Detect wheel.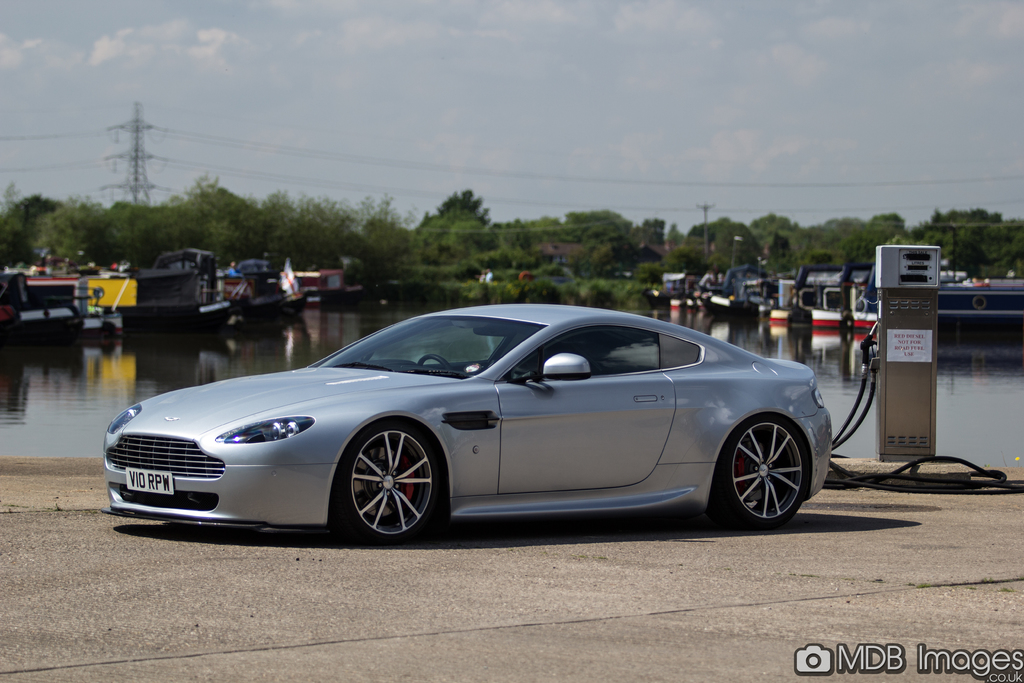
Detected at select_region(342, 436, 438, 534).
